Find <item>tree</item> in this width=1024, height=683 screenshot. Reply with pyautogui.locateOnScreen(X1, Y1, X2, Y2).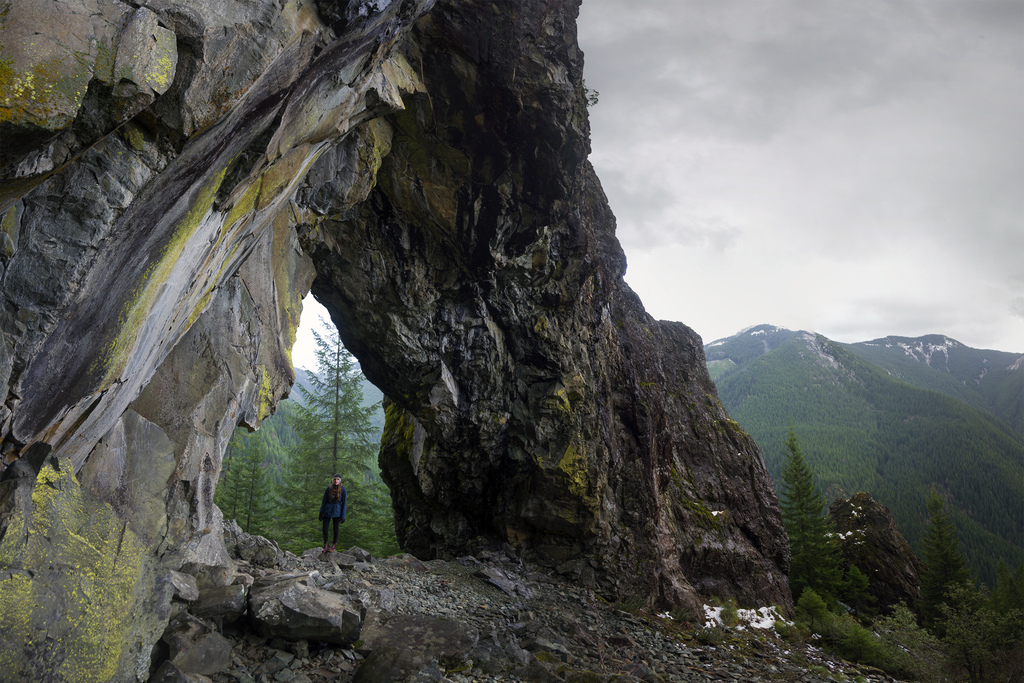
pyautogui.locateOnScreen(273, 316, 392, 559).
